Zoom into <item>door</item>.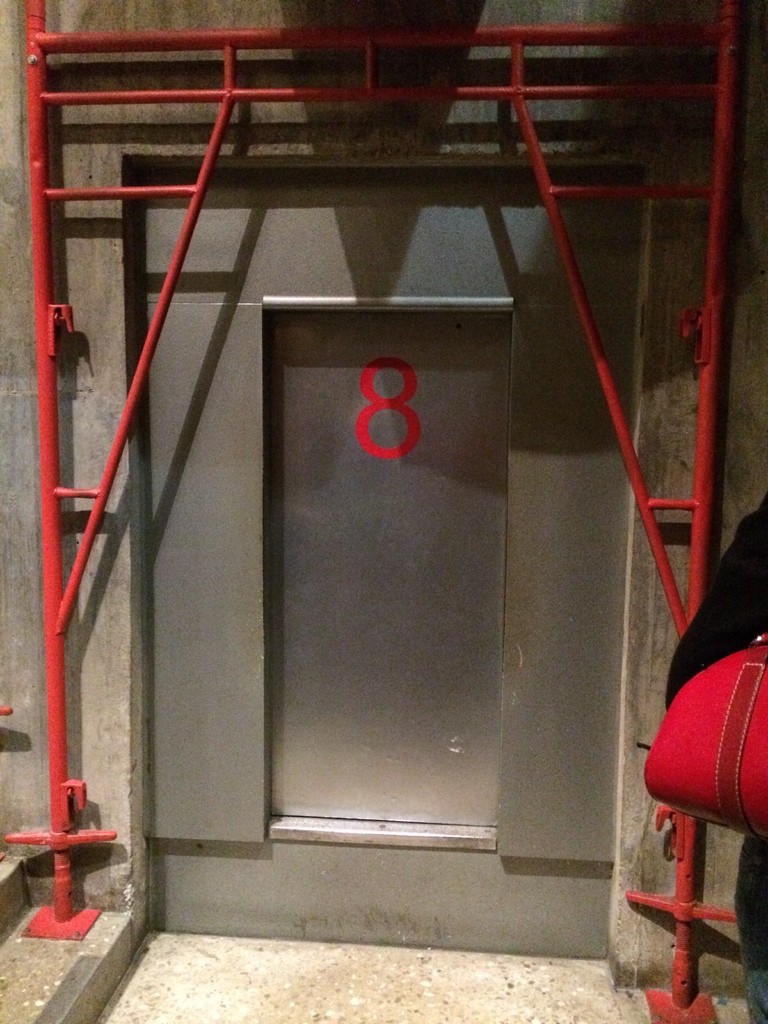
Zoom target: left=262, top=308, right=508, bottom=823.
